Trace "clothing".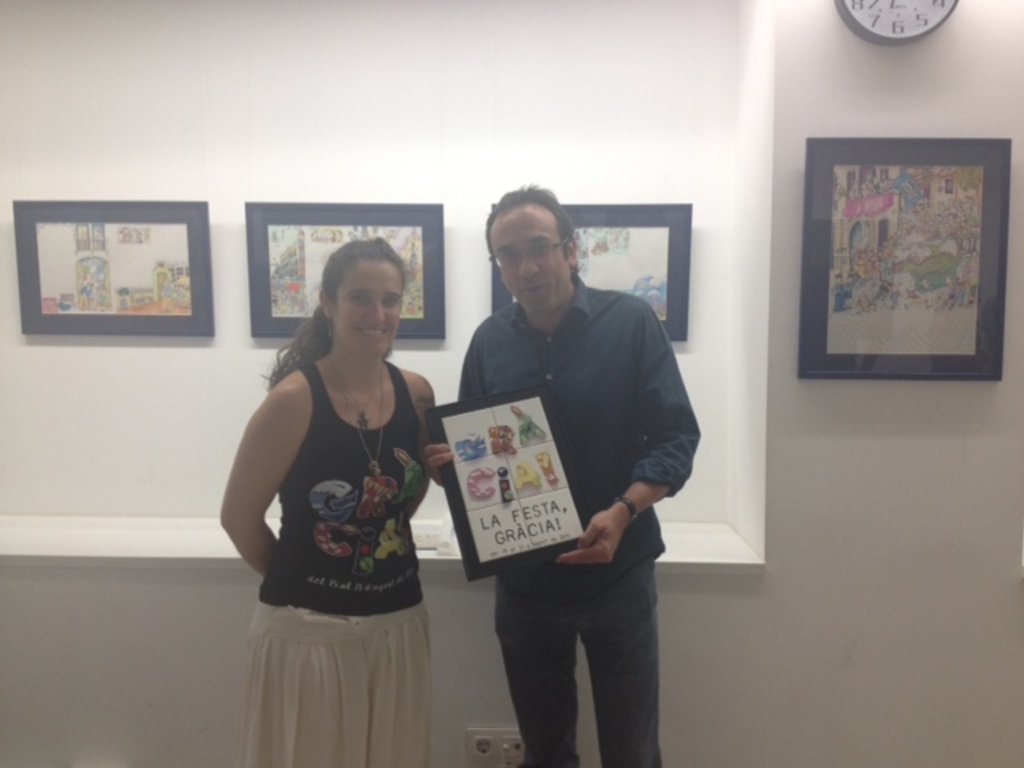
Traced to (x1=261, y1=360, x2=437, y2=766).
